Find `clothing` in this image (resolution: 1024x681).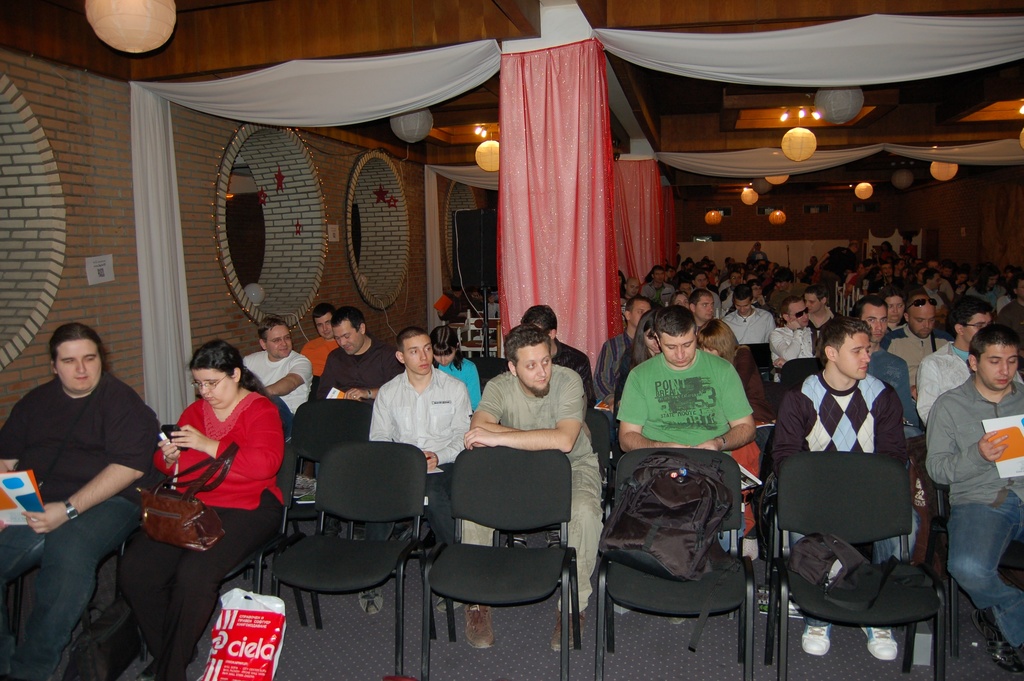
<box>459,359,607,618</box>.
